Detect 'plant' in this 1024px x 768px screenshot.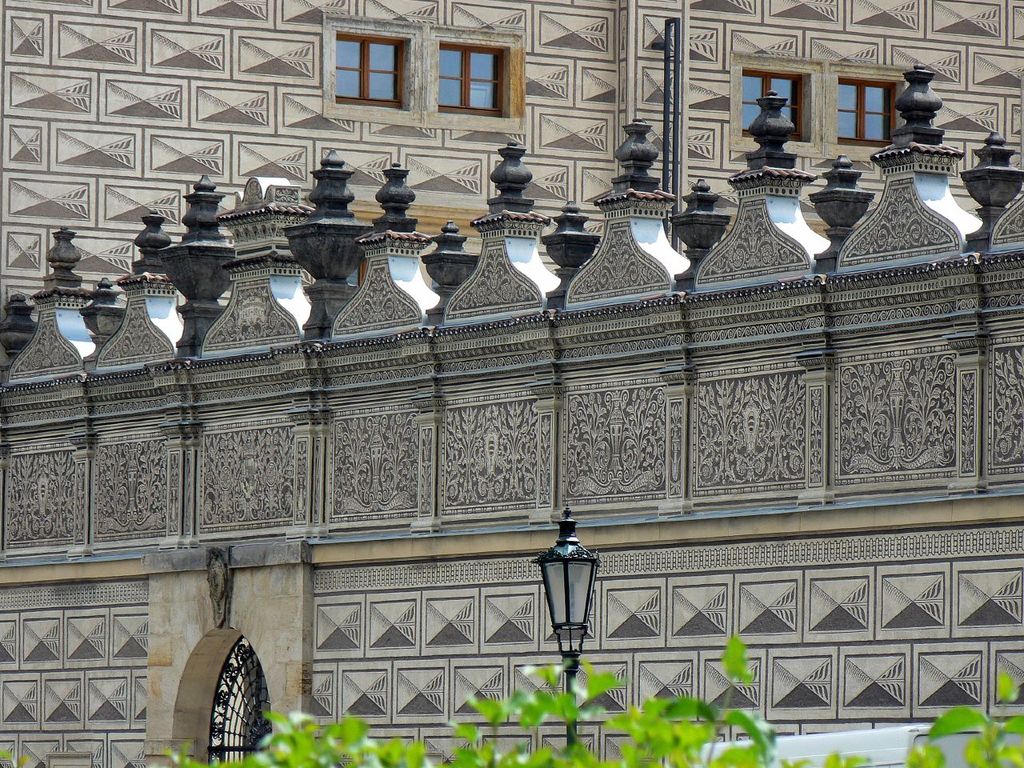
Detection: pyautogui.locateOnScreen(0, 750, 19, 767).
